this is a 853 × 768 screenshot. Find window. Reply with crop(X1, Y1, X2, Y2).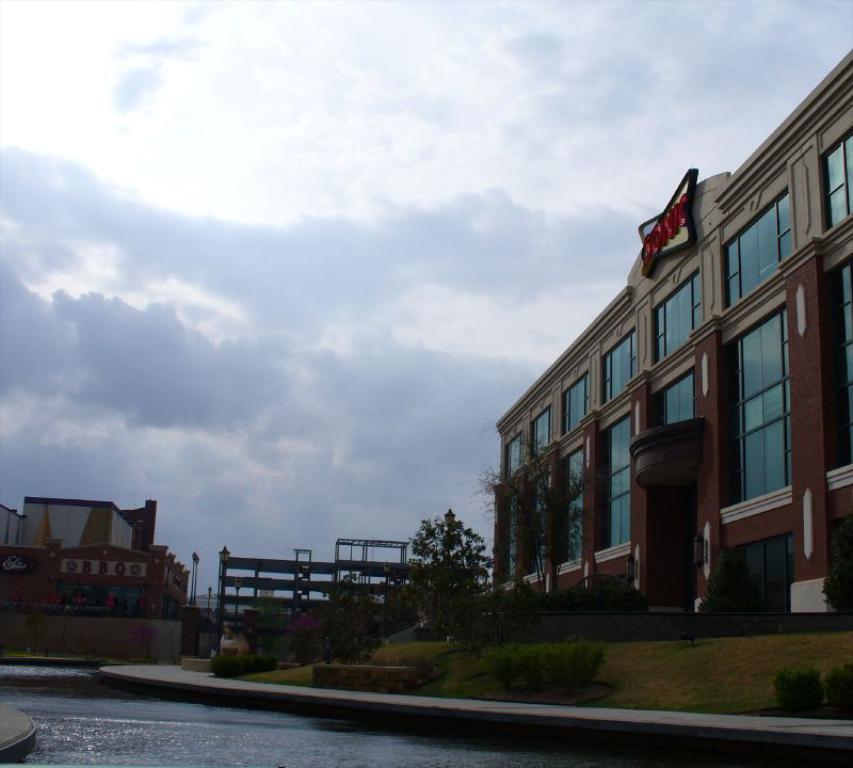
crop(659, 369, 697, 427).
